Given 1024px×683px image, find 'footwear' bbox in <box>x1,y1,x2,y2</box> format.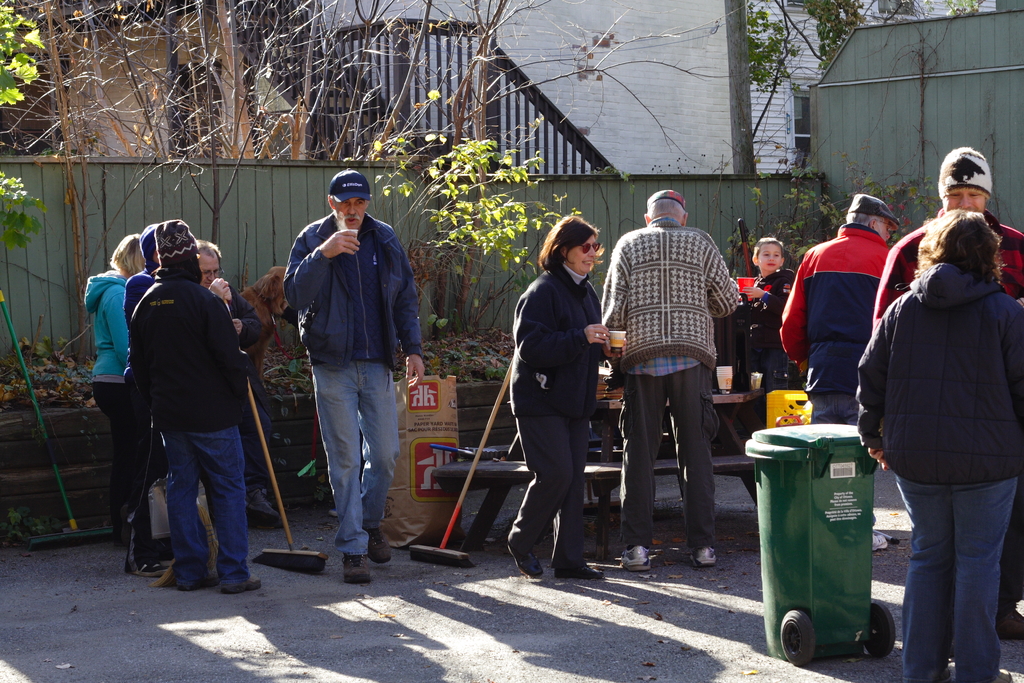
<box>1001,613,1023,636</box>.
